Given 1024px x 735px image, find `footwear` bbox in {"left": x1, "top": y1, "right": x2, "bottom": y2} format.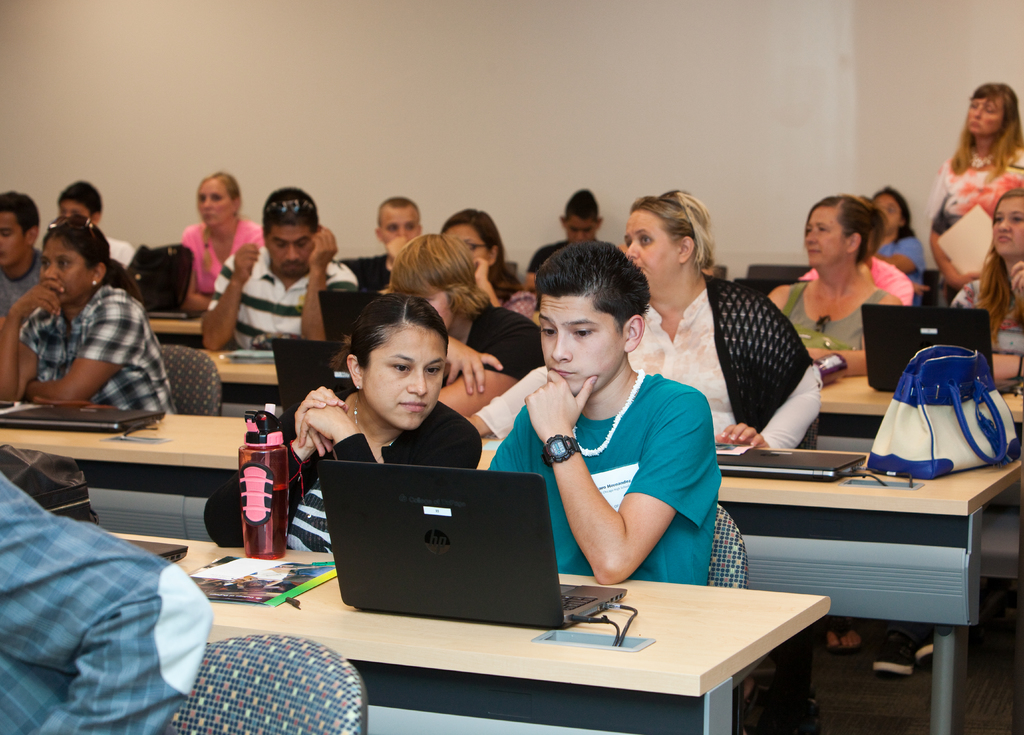
{"left": 871, "top": 620, "right": 916, "bottom": 681}.
